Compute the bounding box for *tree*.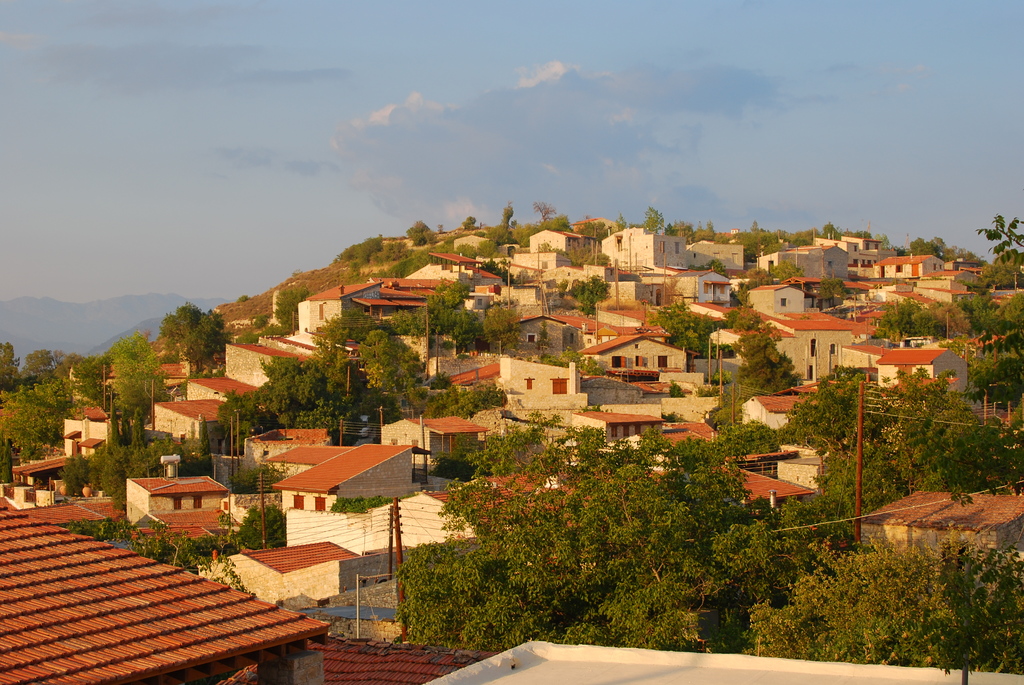
(573, 274, 612, 319).
